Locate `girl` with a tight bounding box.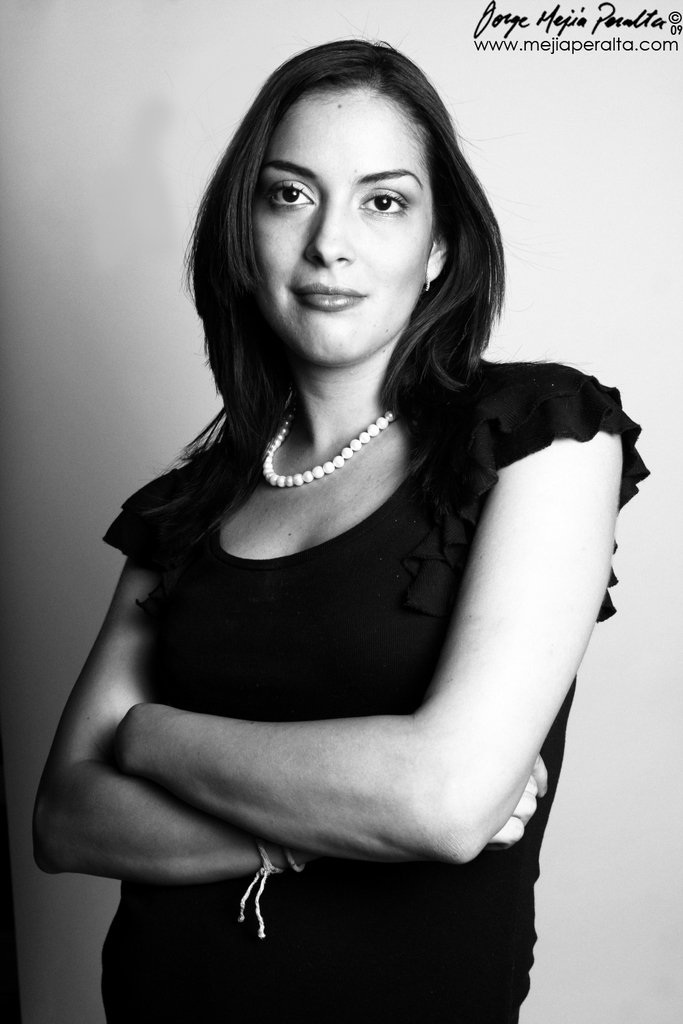
l=26, t=31, r=650, b=1023.
